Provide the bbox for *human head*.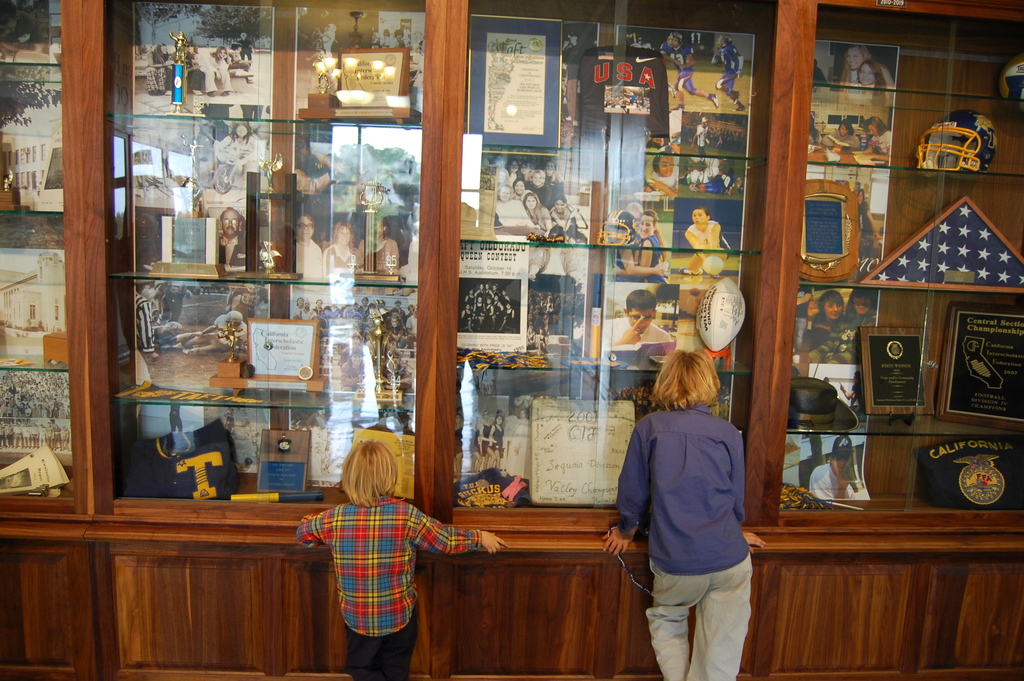
rect(658, 349, 738, 420).
